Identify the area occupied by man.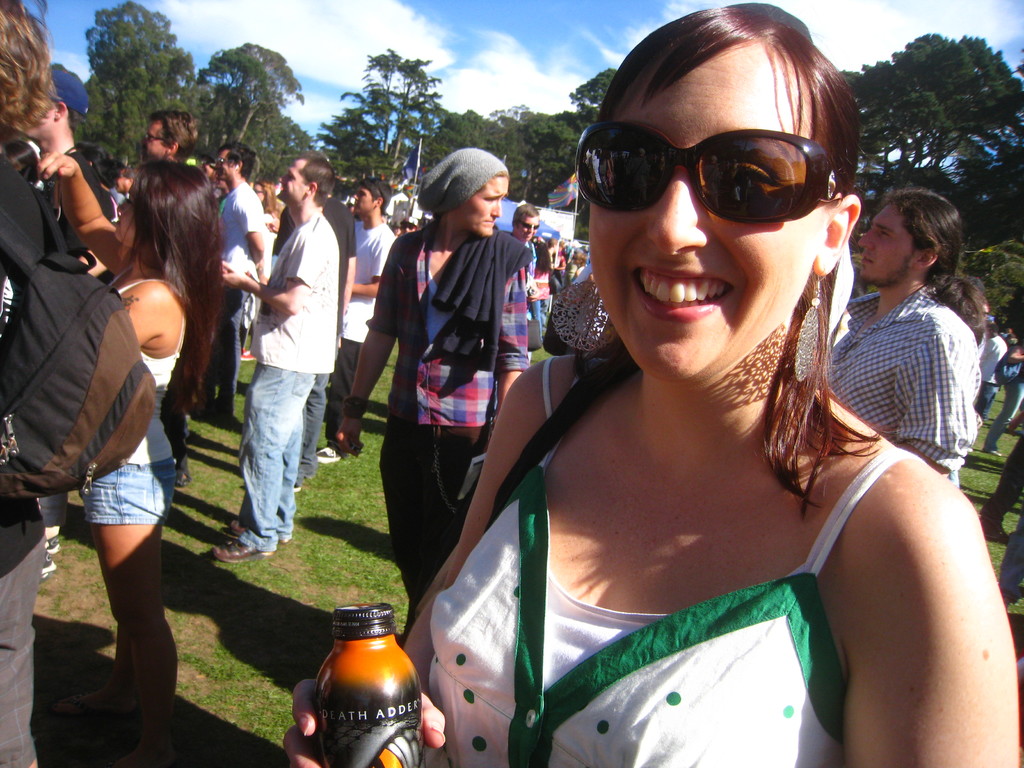
Area: crop(212, 142, 271, 420).
